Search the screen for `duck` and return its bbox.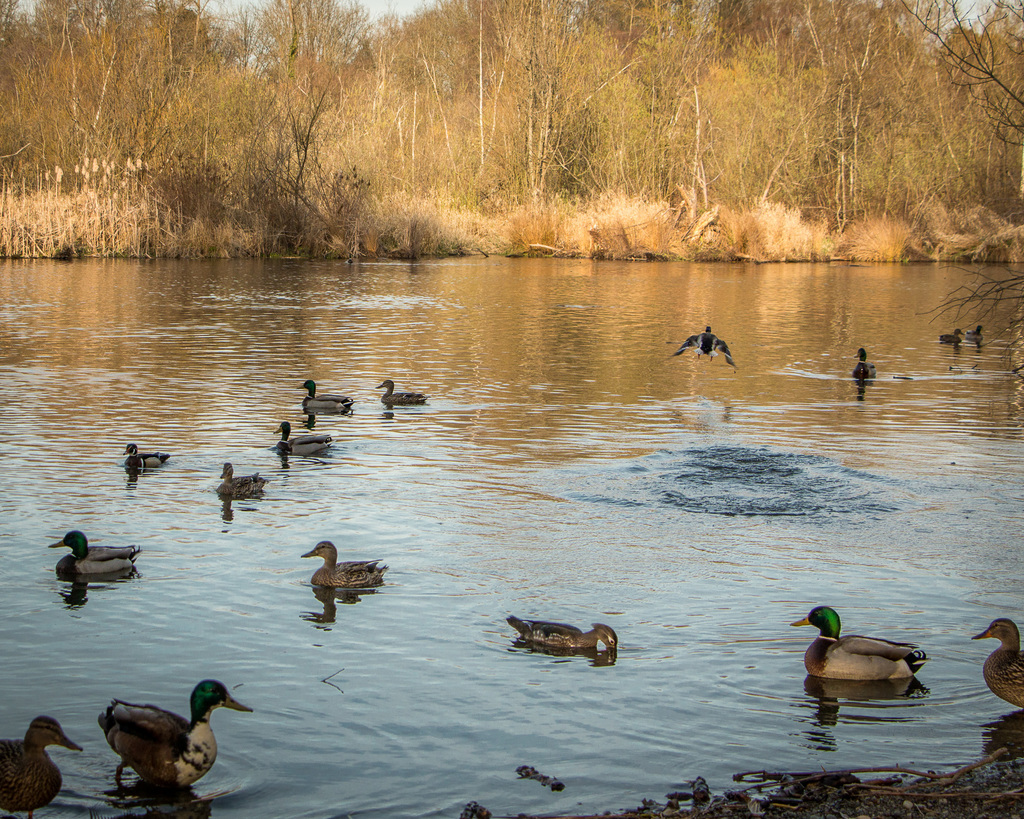
Found: 120, 445, 164, 466.
